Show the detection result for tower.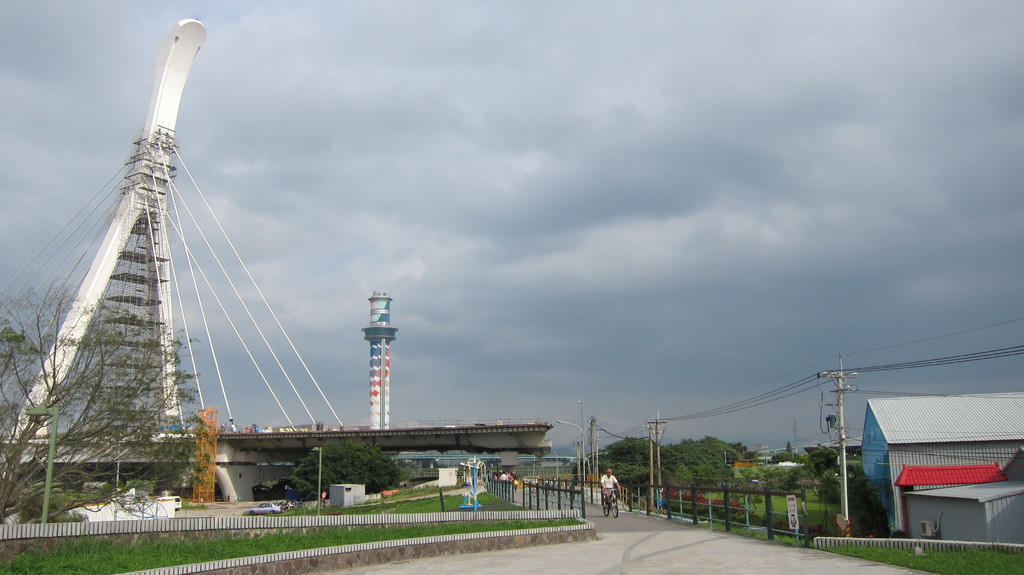
[364,288,397,426].
